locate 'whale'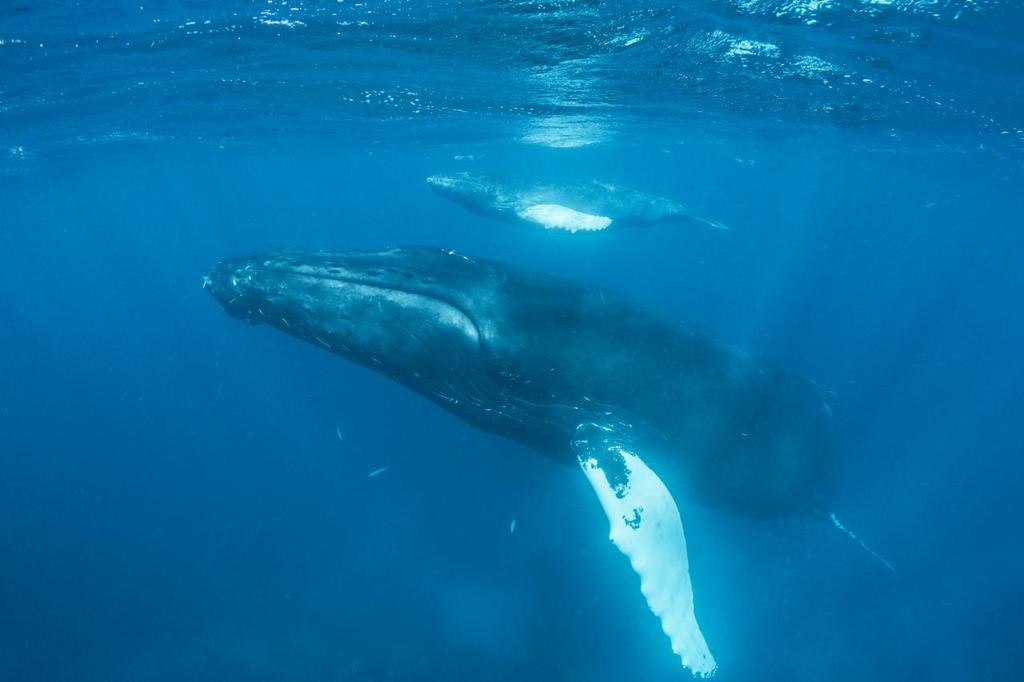
<bbox>428, 172, 726, 229</bbox>
